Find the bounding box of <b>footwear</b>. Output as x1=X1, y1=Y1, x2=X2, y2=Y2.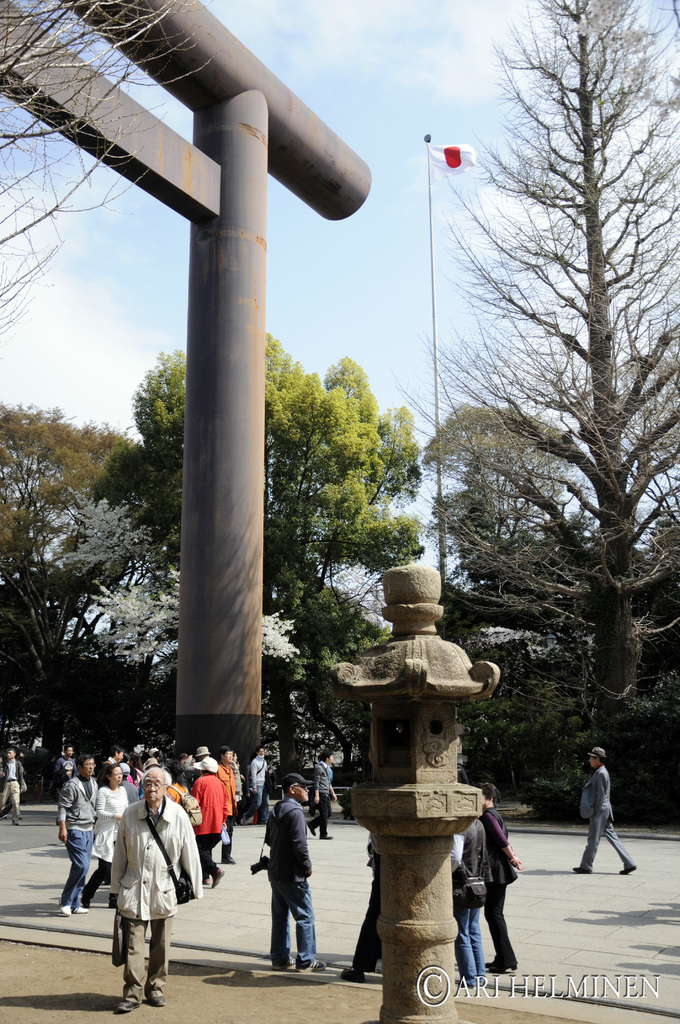
x1=485, y1=956, x2=505, y2=968.
